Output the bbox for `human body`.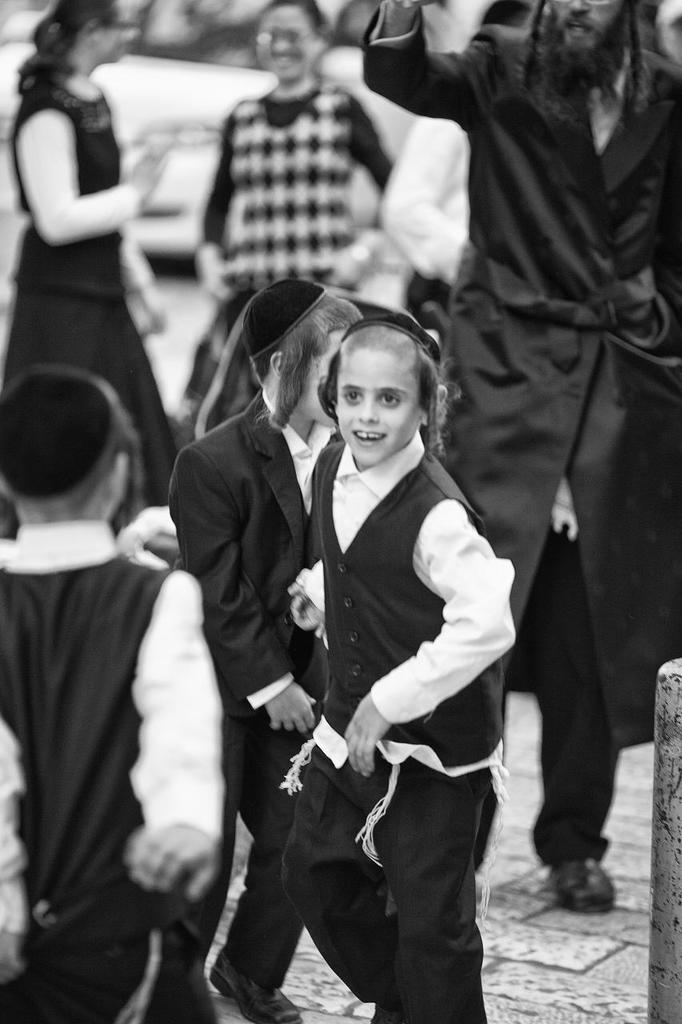
[x1=141, y1=382, x2=339, y2=1023].
